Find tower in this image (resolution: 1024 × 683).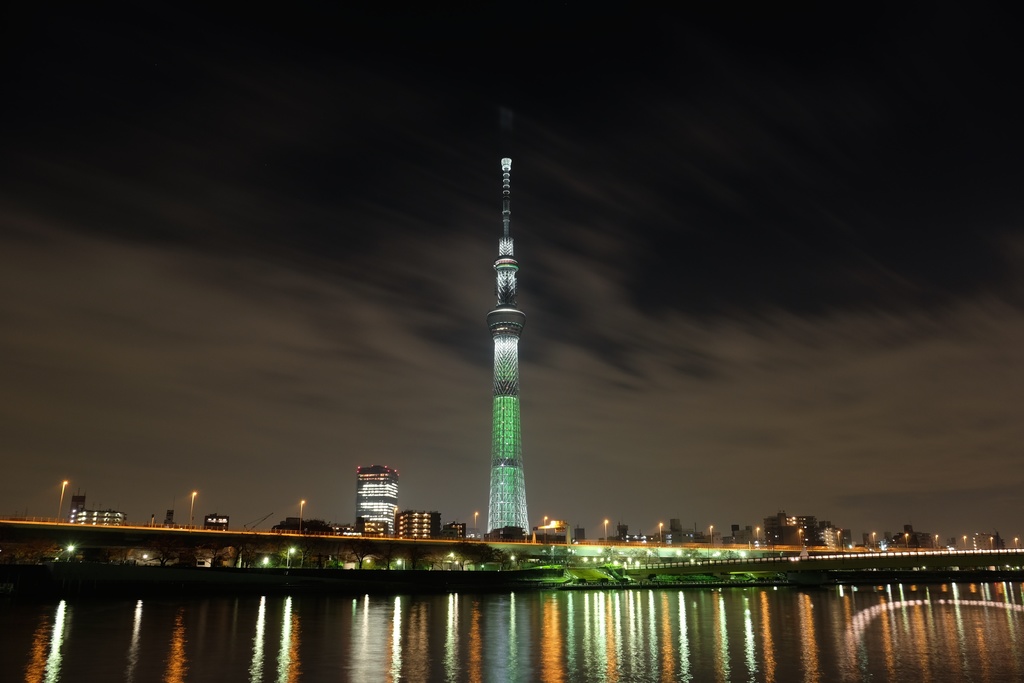
detection(788, 513, 819, 545).
